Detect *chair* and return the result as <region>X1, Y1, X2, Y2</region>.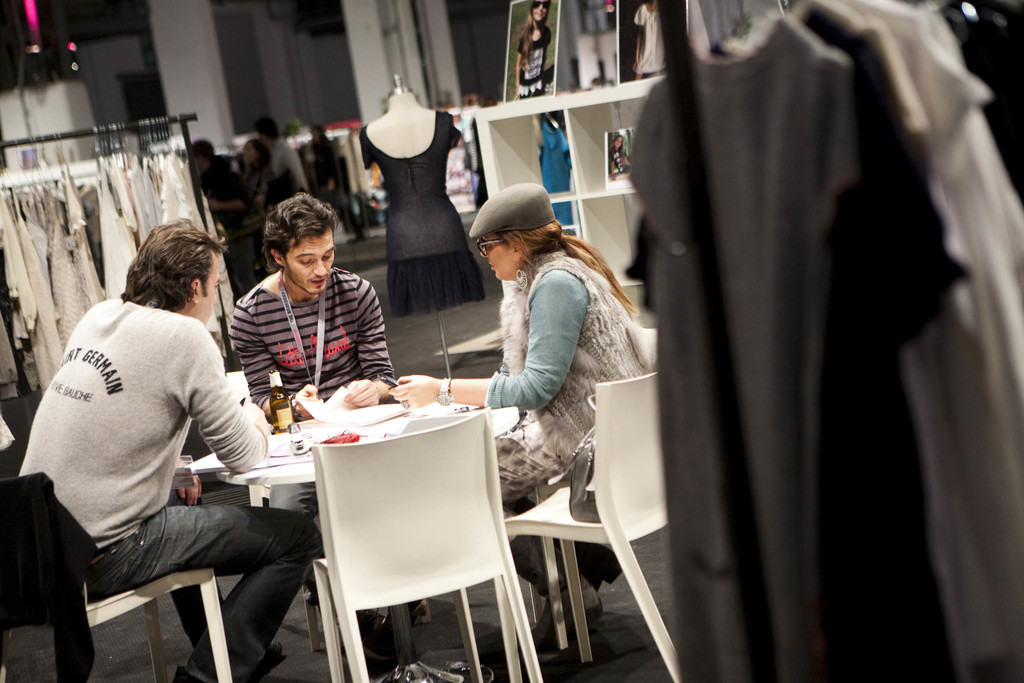
<region>502, 367, 691, 682</region>.
